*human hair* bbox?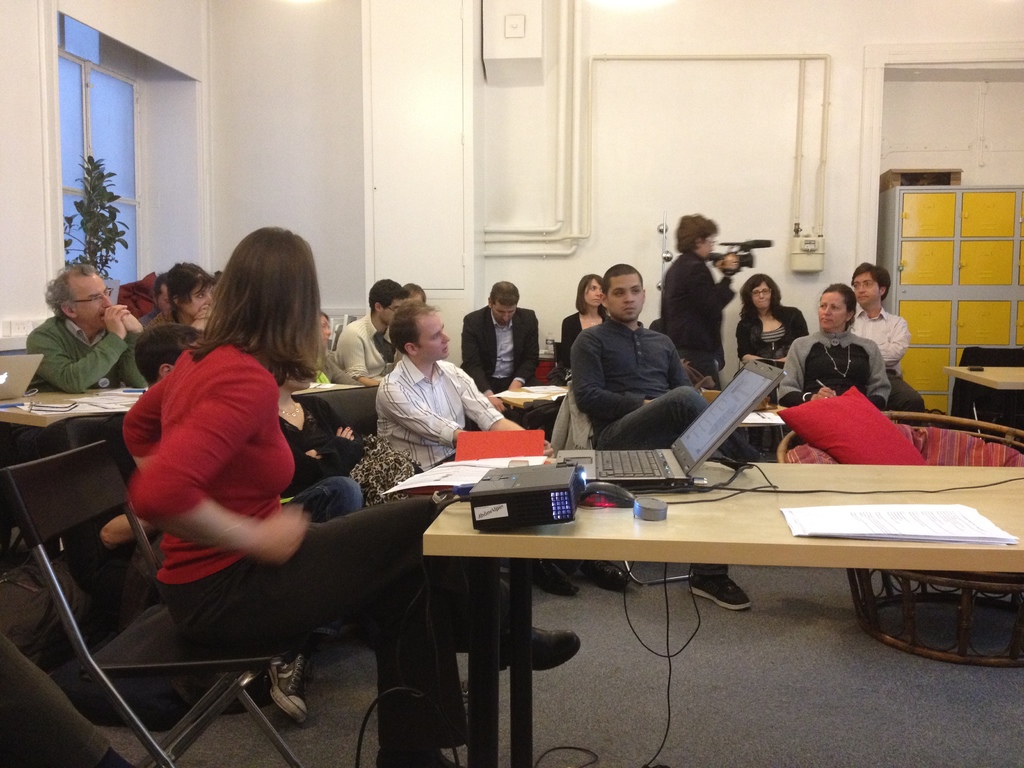
198 237 315 403
